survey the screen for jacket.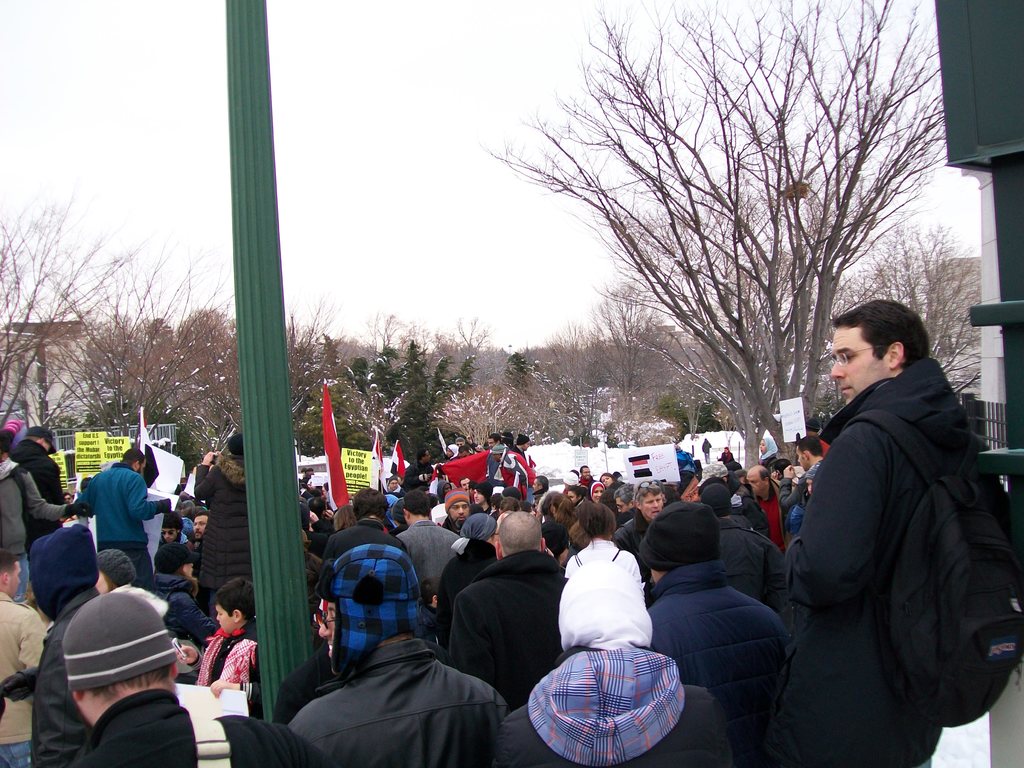
Survey found: (719,513,784,618).
